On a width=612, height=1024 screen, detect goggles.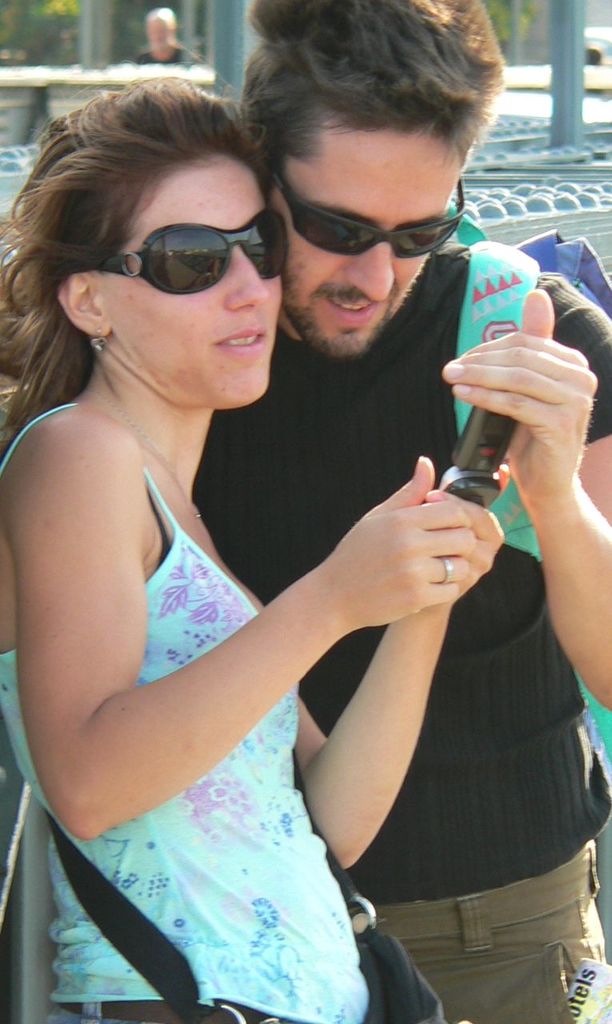
x1=78, y1=198, x2=278, y2=286.
